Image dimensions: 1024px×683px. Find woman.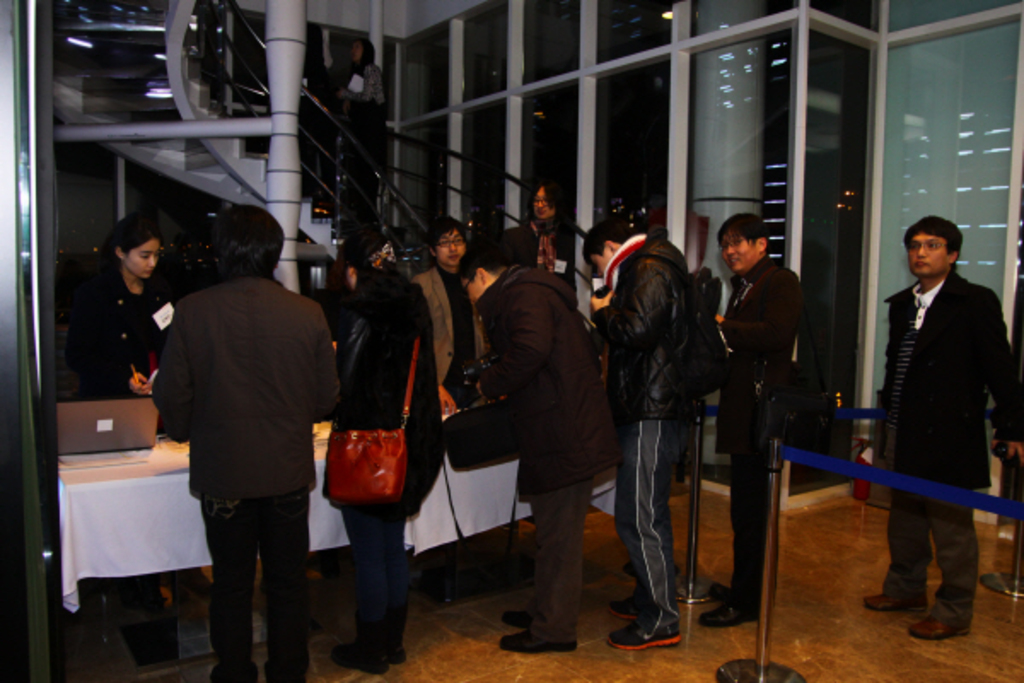
{"left": 324, "top": 229, "right": 449, "bottom": 673}.
